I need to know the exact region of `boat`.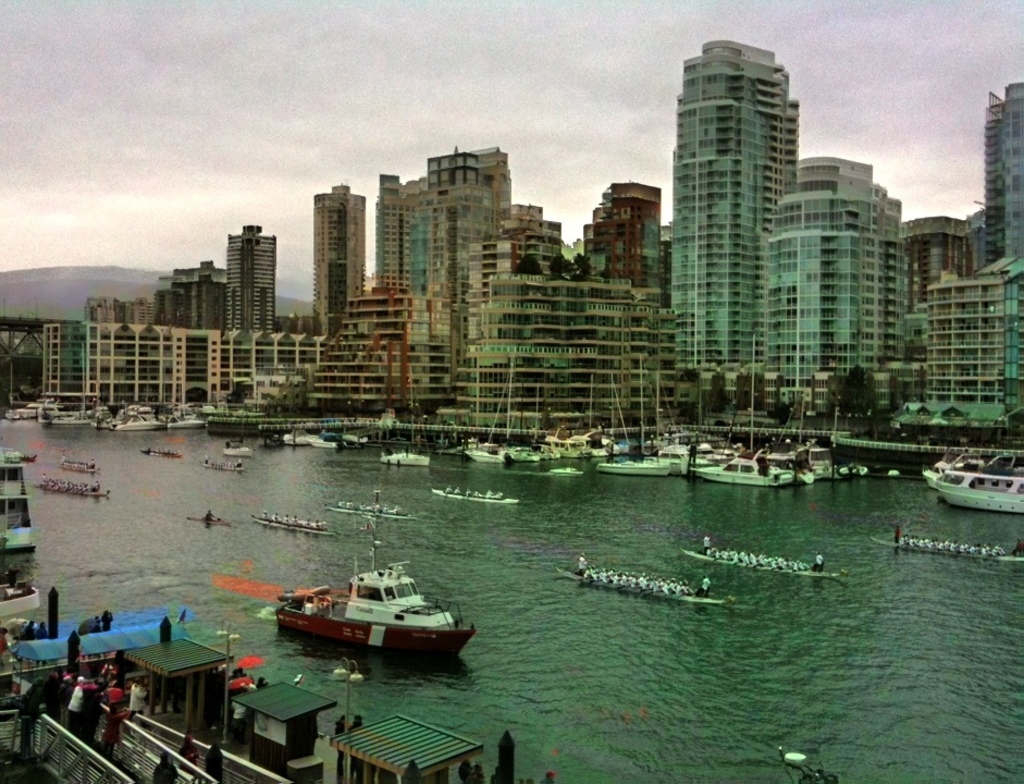
Region: left=33, top=479, right=113, bottom=499.
